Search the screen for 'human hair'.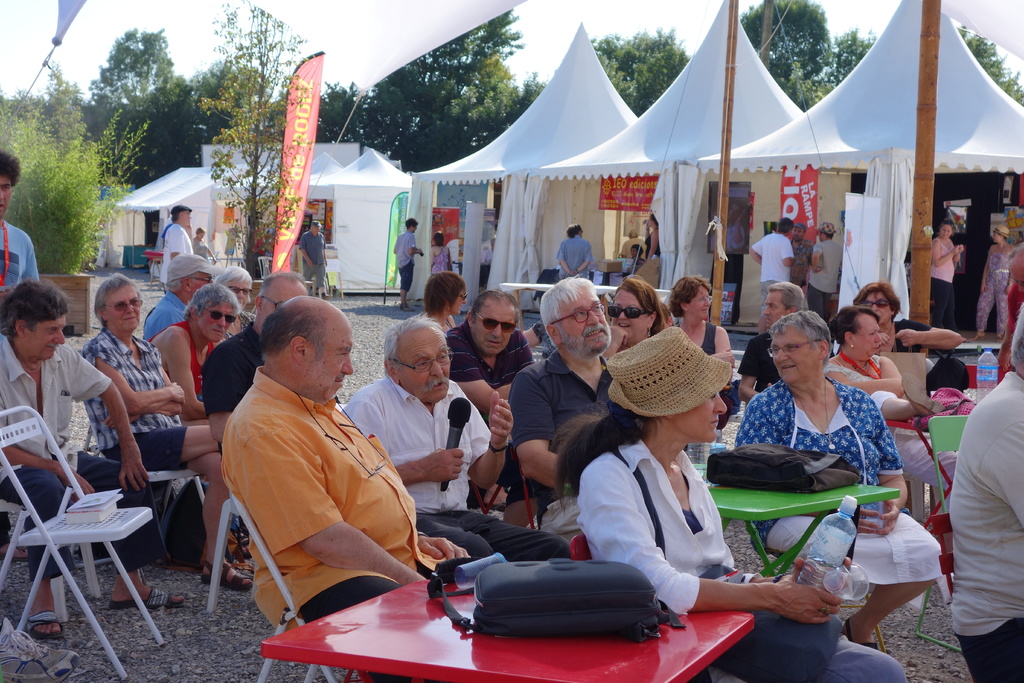
Found at select_region(467, 288, 522, 322).
